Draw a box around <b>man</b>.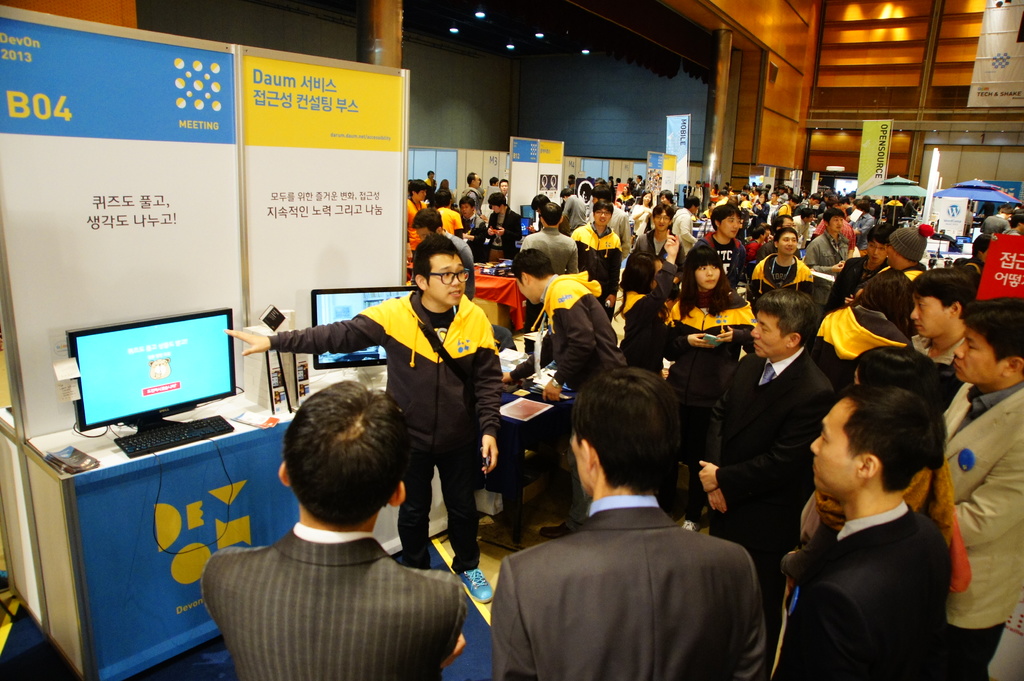
510,251,628,403.
